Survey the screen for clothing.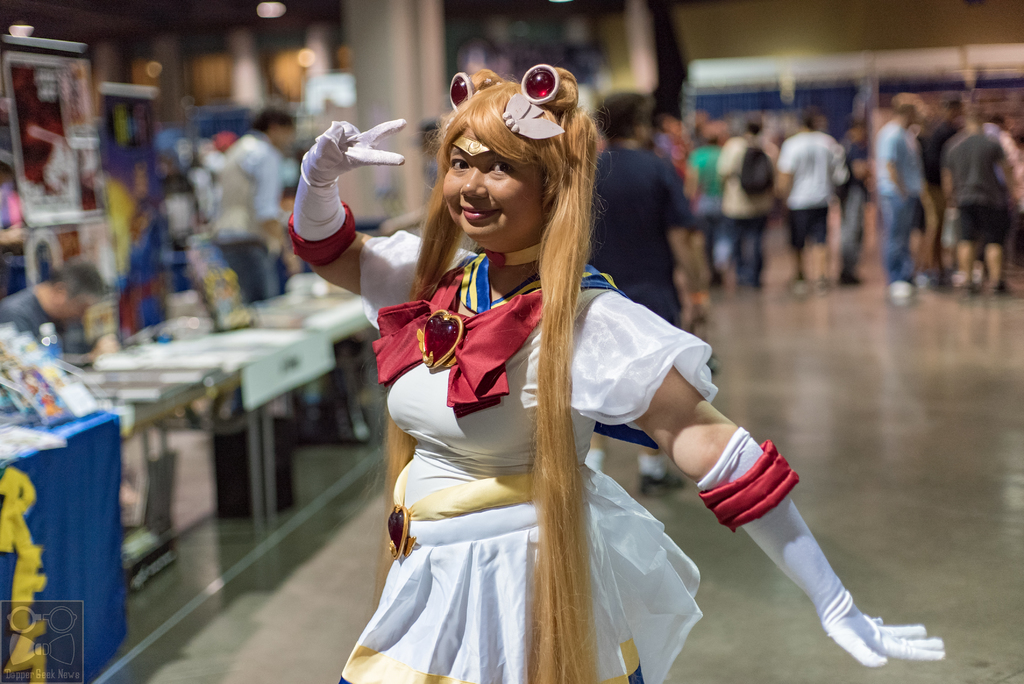
Survey found: {"x1": 860, "y1": 122, "x2": 929, "y2": 277}.
